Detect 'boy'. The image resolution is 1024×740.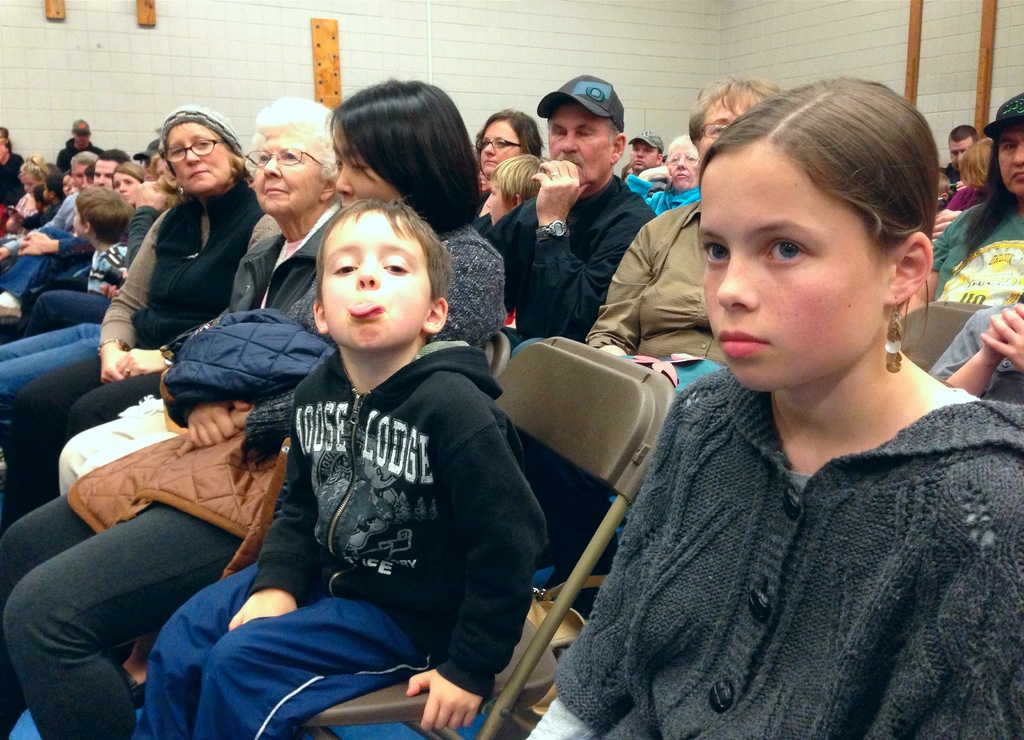
detection(19, 189, 134, 339).
